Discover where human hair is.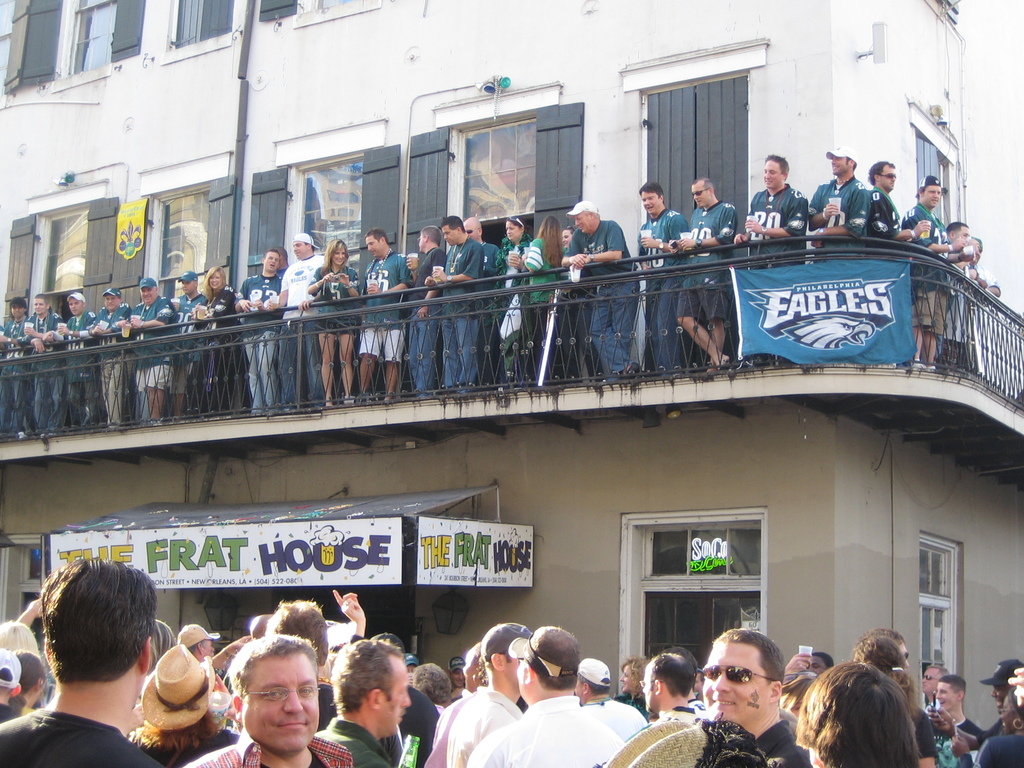
Discovered at <region>0, 618, 41, 657</region>.
